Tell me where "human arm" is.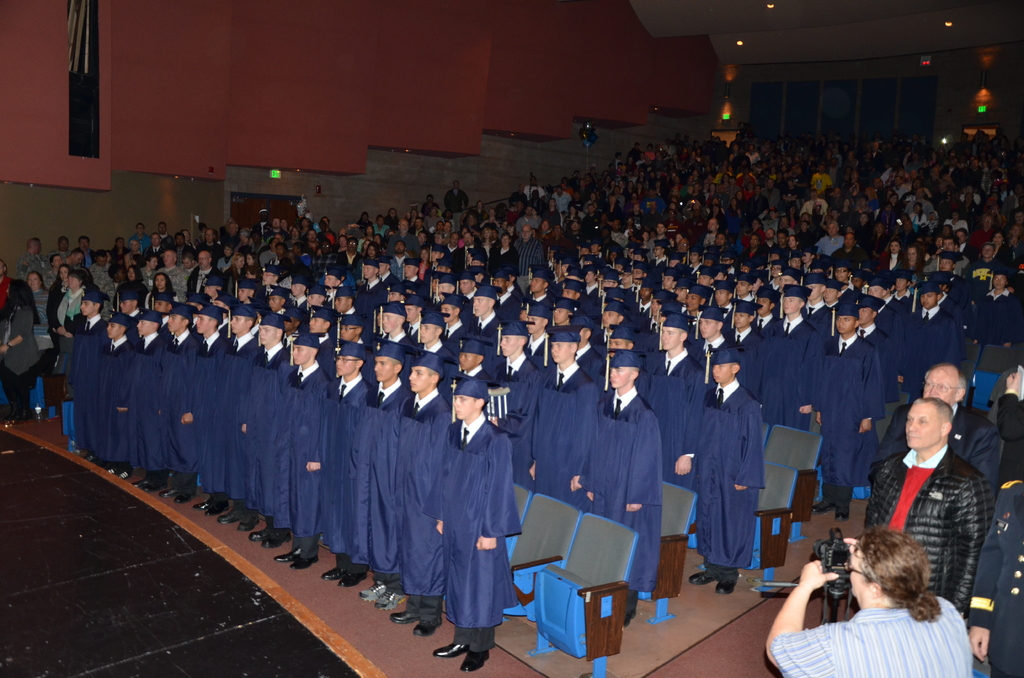
"human arm" is at bbox=(178, 410, 196, 428).
